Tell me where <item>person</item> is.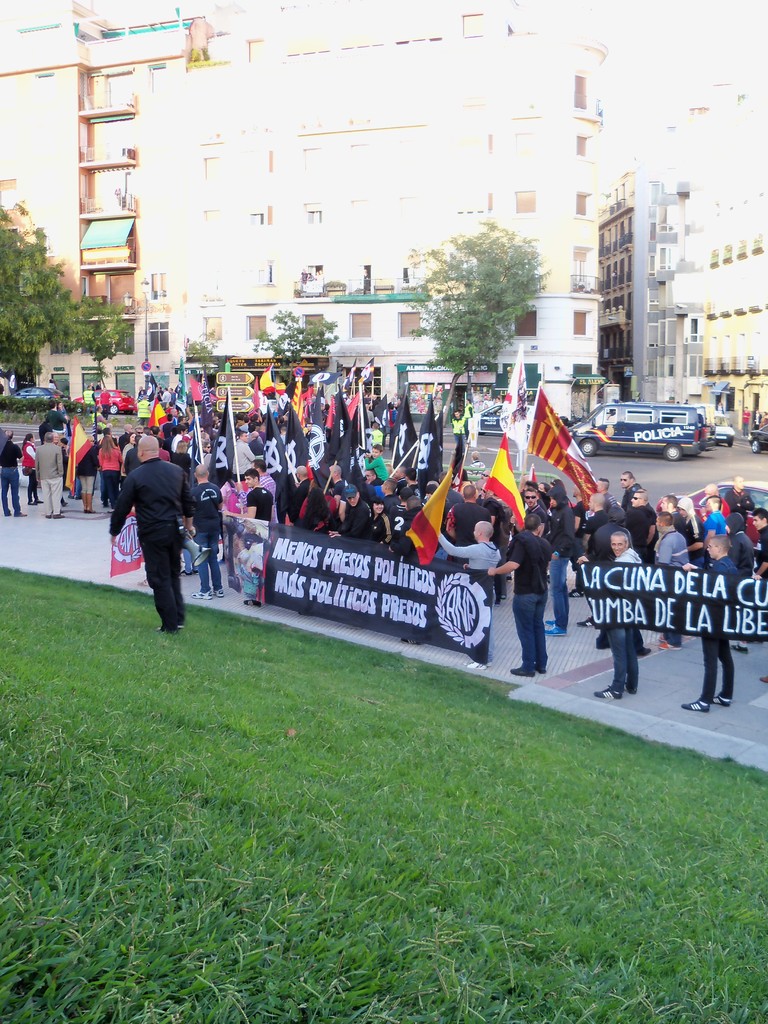
<item>person</item> is at rect(715, 399, 725, 415).
